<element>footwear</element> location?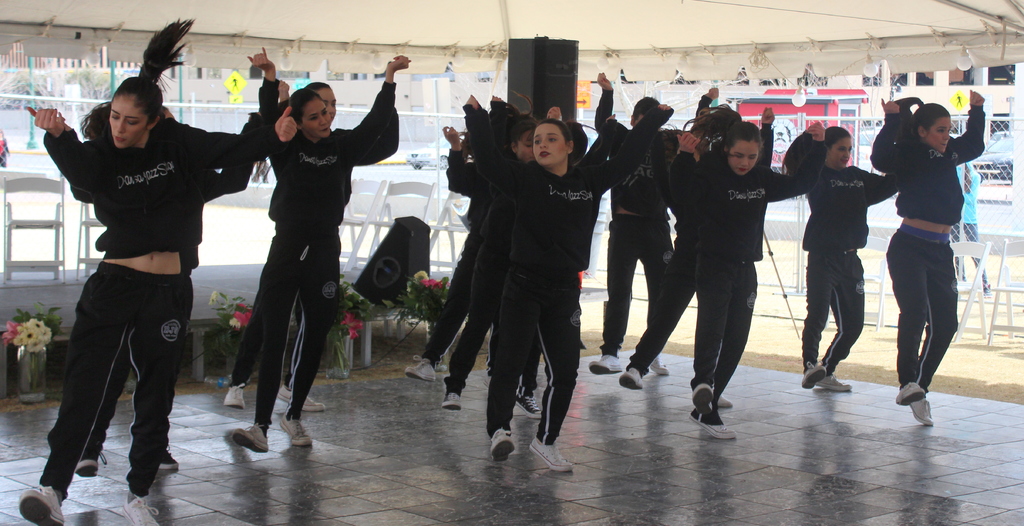
rect(488, 424, 518, 464)
